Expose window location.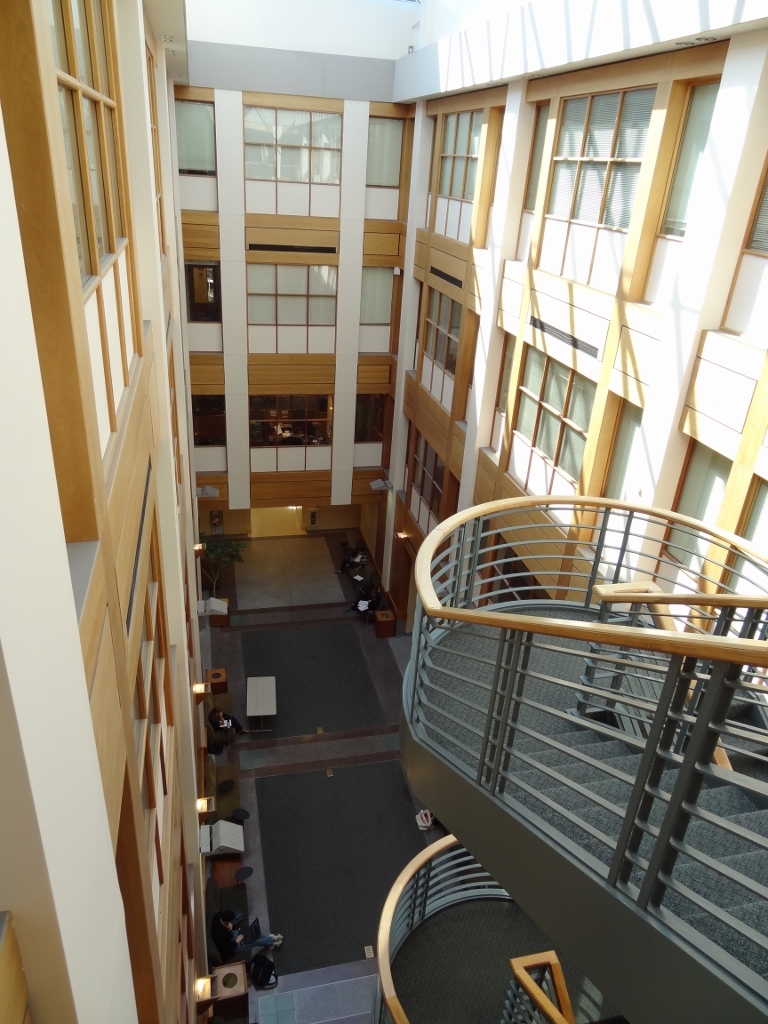
Exposed at 245, 398, 341, 476.
